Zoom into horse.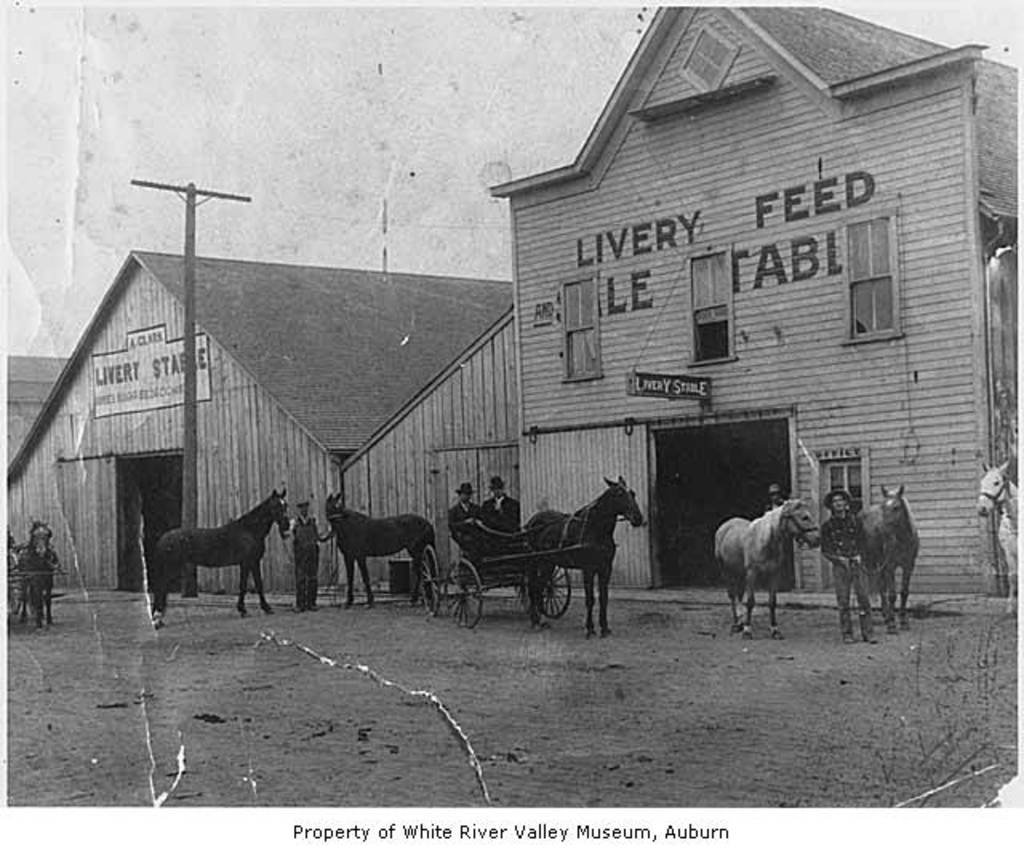
Zoom target: l=522, t=472, r=645, b=635.
